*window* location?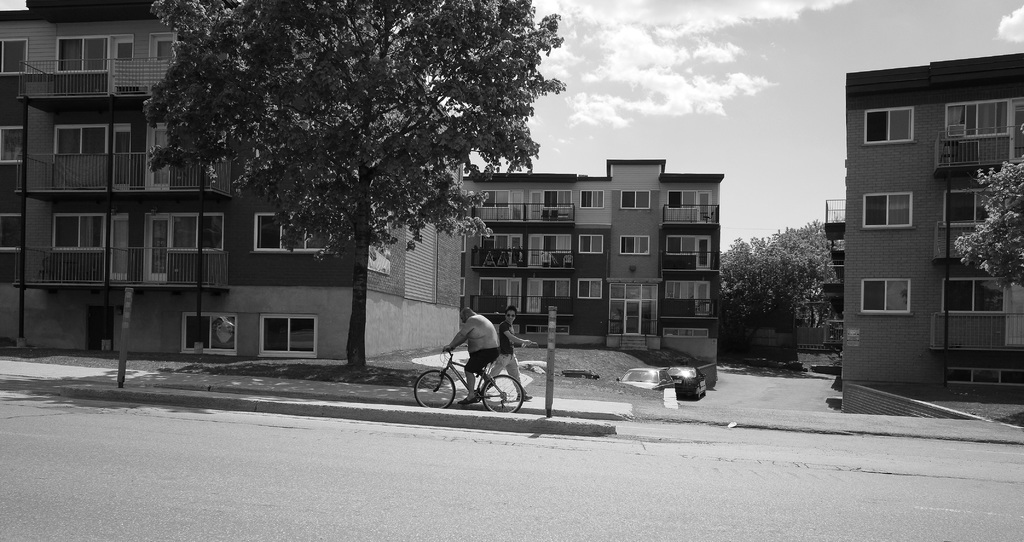
(580,280,605,299)
